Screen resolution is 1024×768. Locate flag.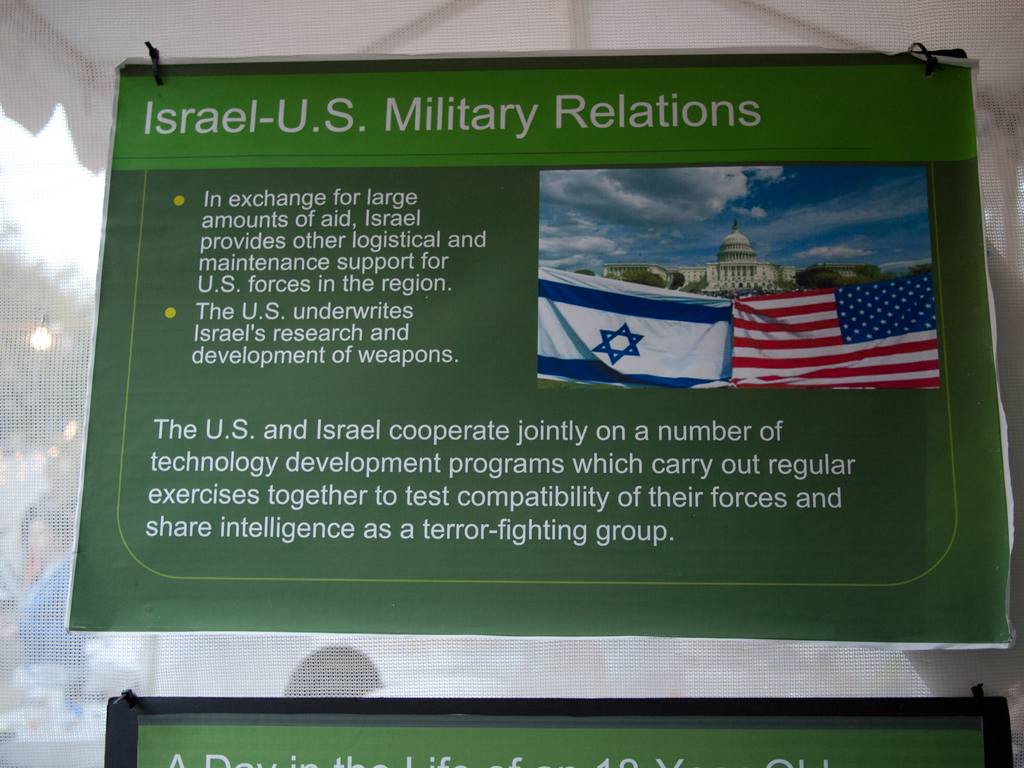
[733,273,942,389].
